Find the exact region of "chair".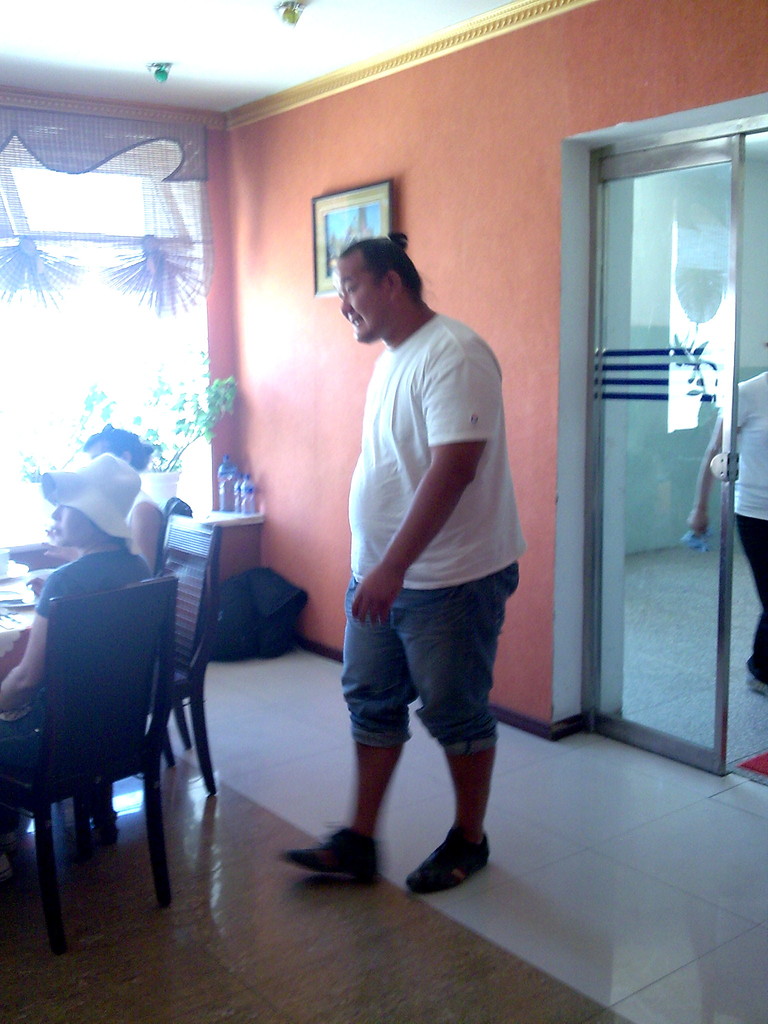
Exact region: [x1=93, y1=494, x2=219, y2=805].
